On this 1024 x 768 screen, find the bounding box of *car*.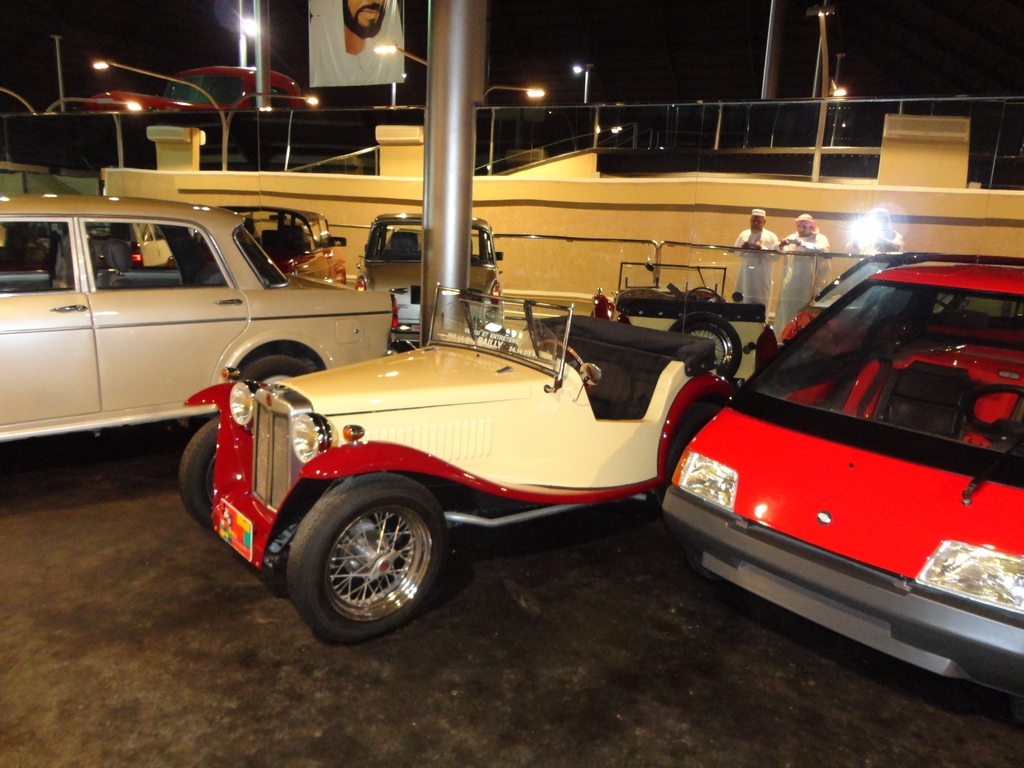
Bounding box: 0:192:397:442.
